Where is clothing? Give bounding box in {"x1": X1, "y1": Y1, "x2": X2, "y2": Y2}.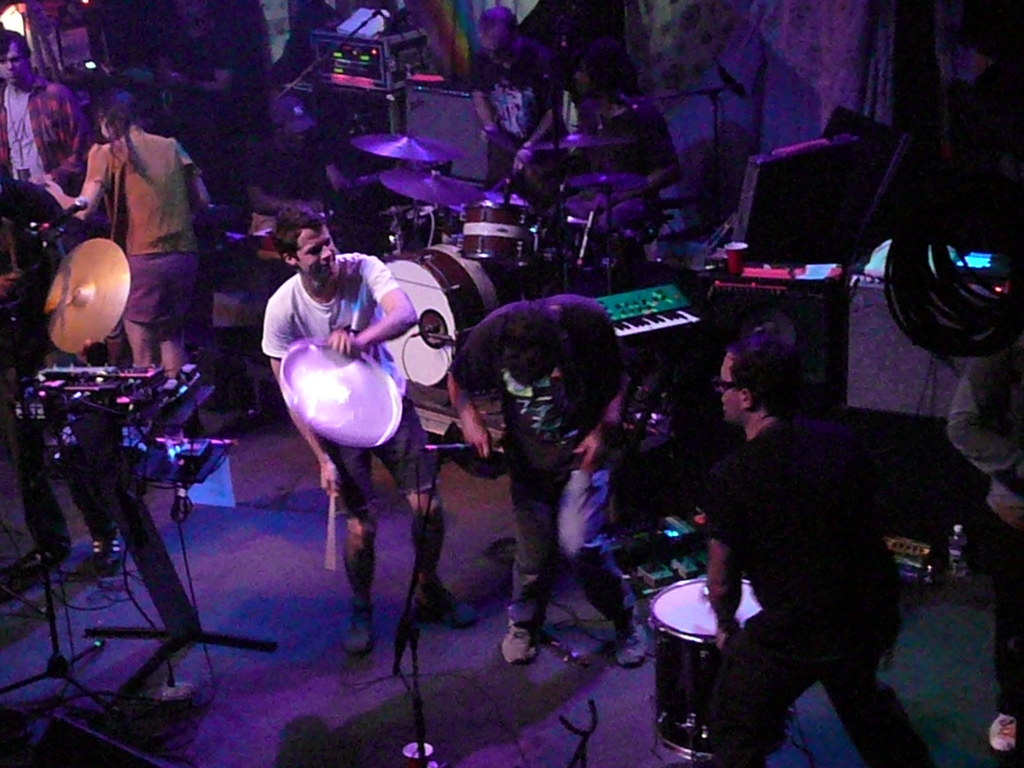
{"x1": 945, "y1": 335, "x2": 1023, "y2": 717}.
